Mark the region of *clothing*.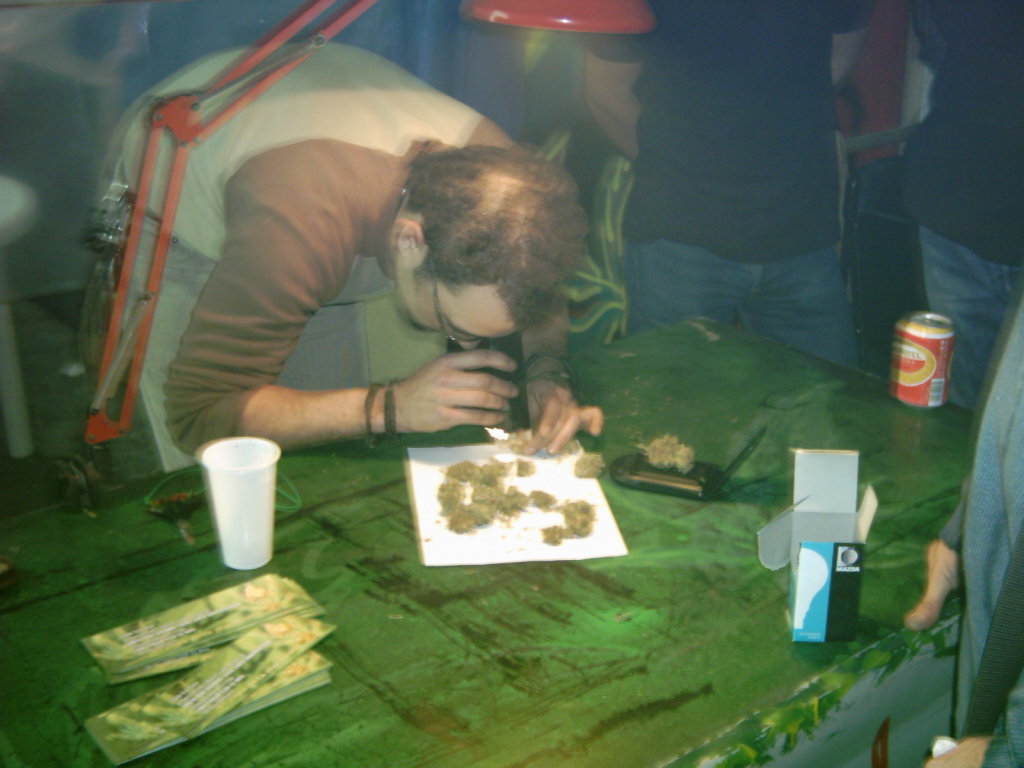
Region: {"left": 618, "top": 0, "right": 883, "bottom": 270}.
